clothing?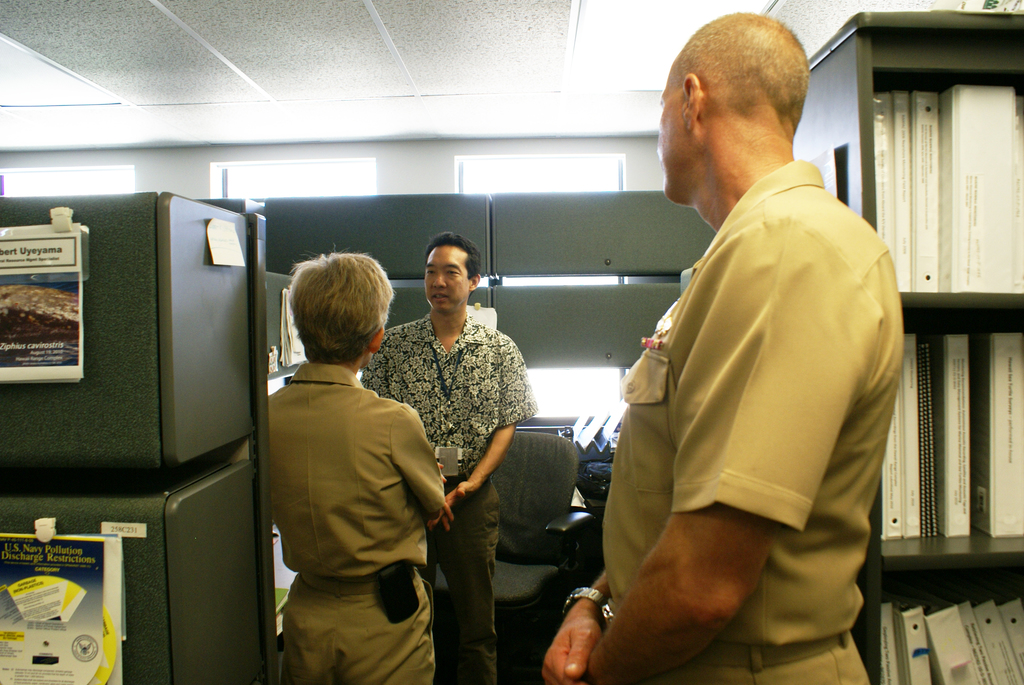
(366,318,538,682)
